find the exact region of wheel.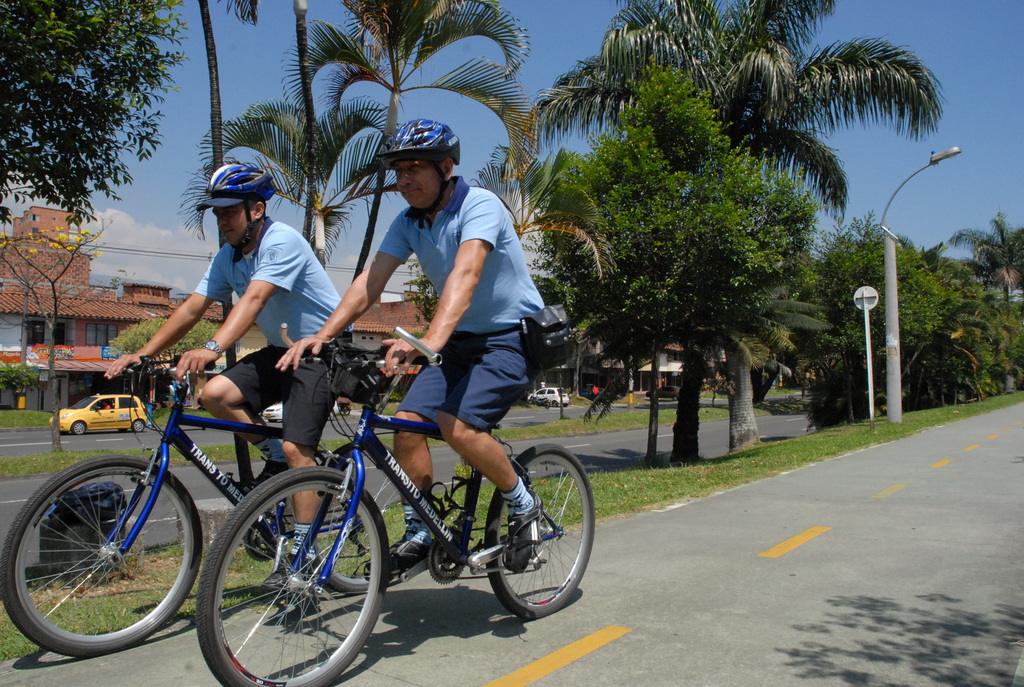
Exact region: [left=315, top=445, right=397, bottom=591].
